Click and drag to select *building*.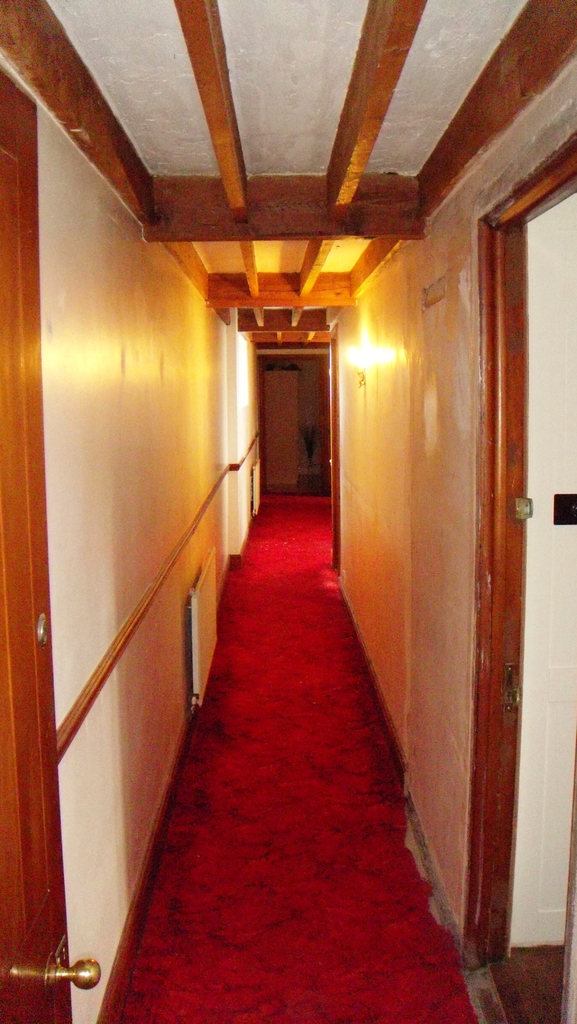
Selection: (x1=0, y1=0, x2=576, y2=1023).
